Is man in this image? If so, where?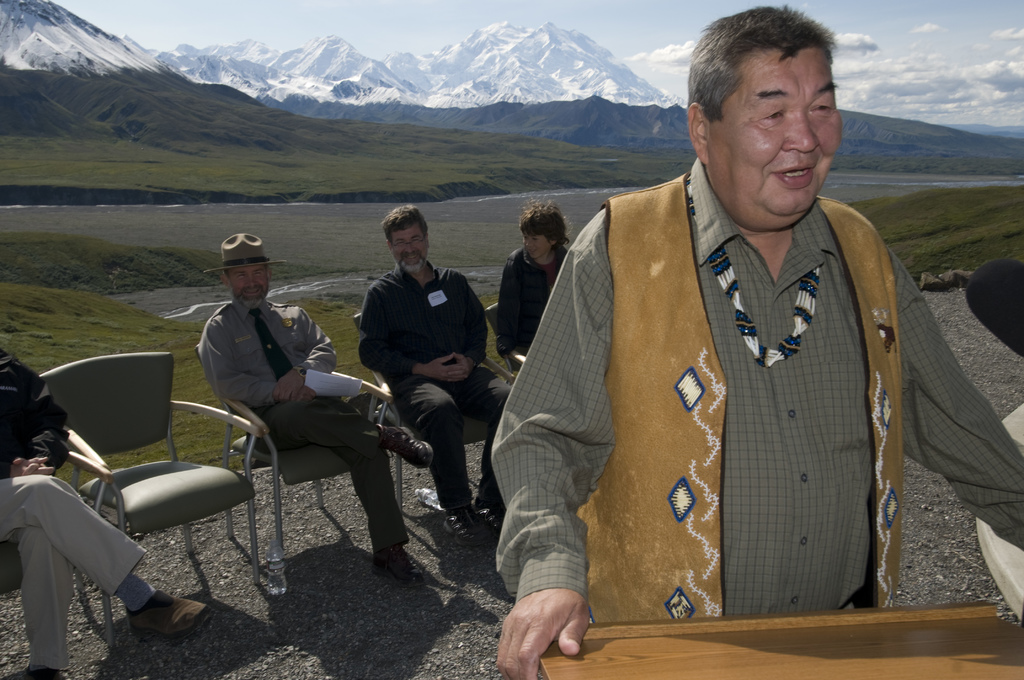
Yes, at (left=344, top=203, right=531, bottom=553).
